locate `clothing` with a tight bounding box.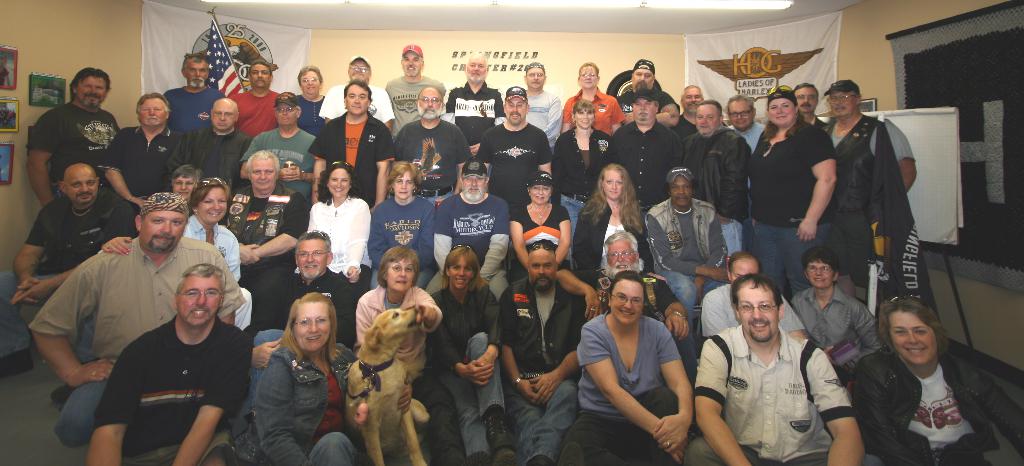
select_region(433, 190, 511, 309).
